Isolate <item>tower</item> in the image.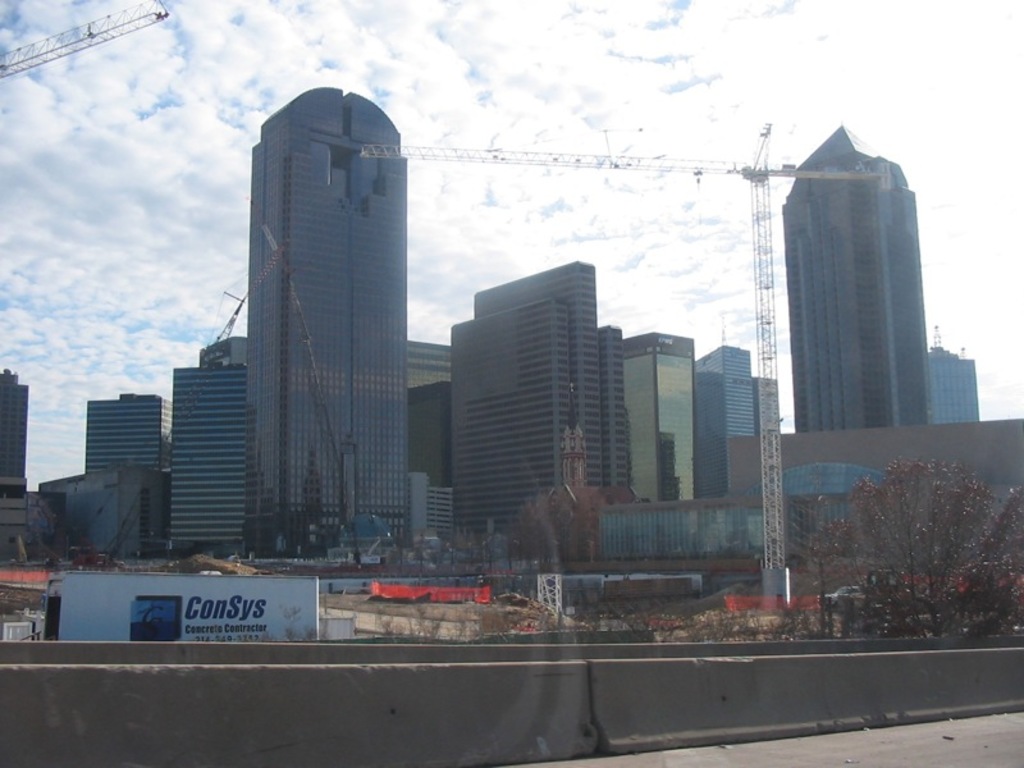
Isolated region: pyautogui.locateOnScreen(212, 67, 420, 534).
